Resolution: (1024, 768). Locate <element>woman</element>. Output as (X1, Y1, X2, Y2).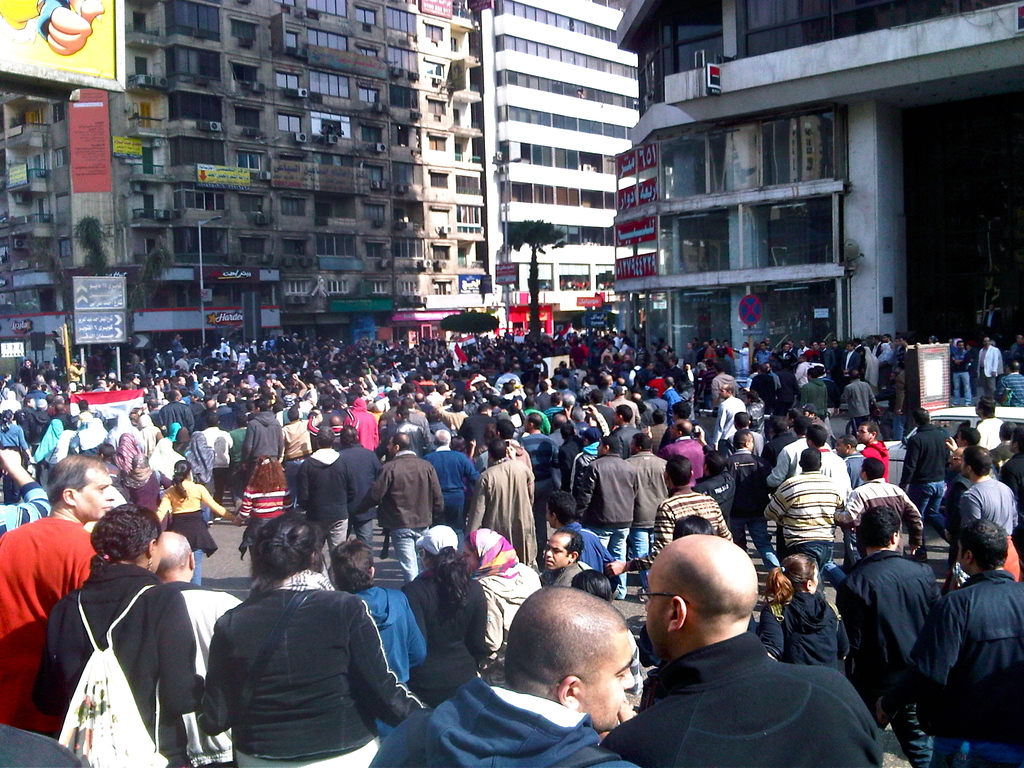
(752, 555, 847, 669).
